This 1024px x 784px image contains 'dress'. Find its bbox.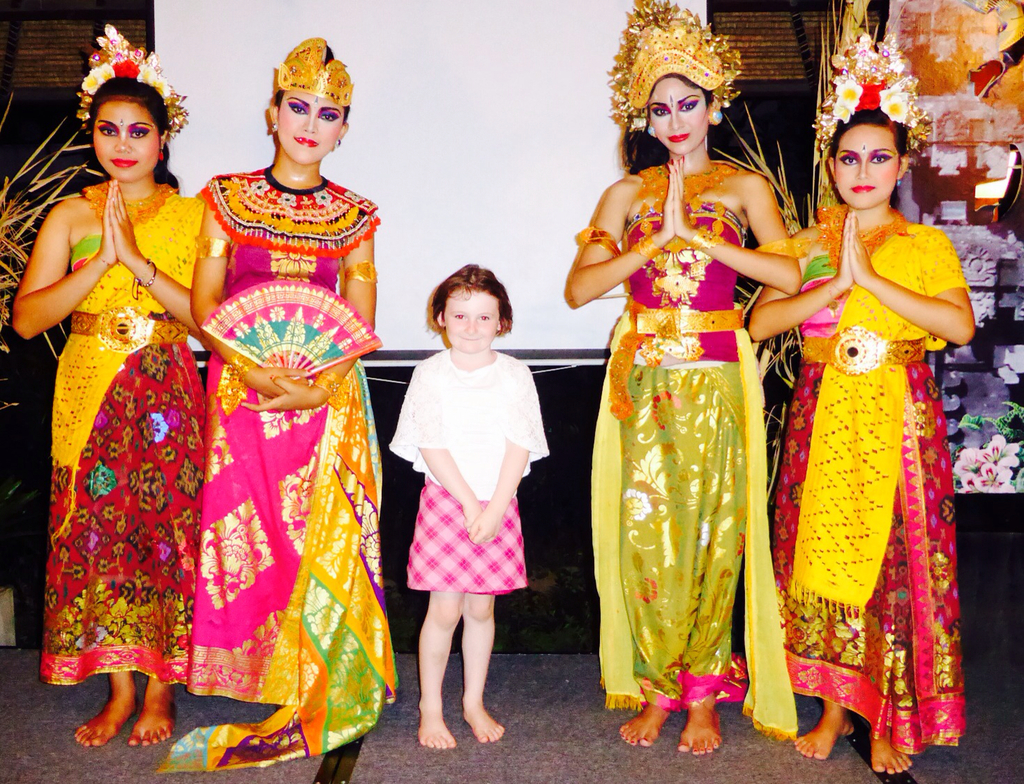
bbox(193, 162, 376, 702).
